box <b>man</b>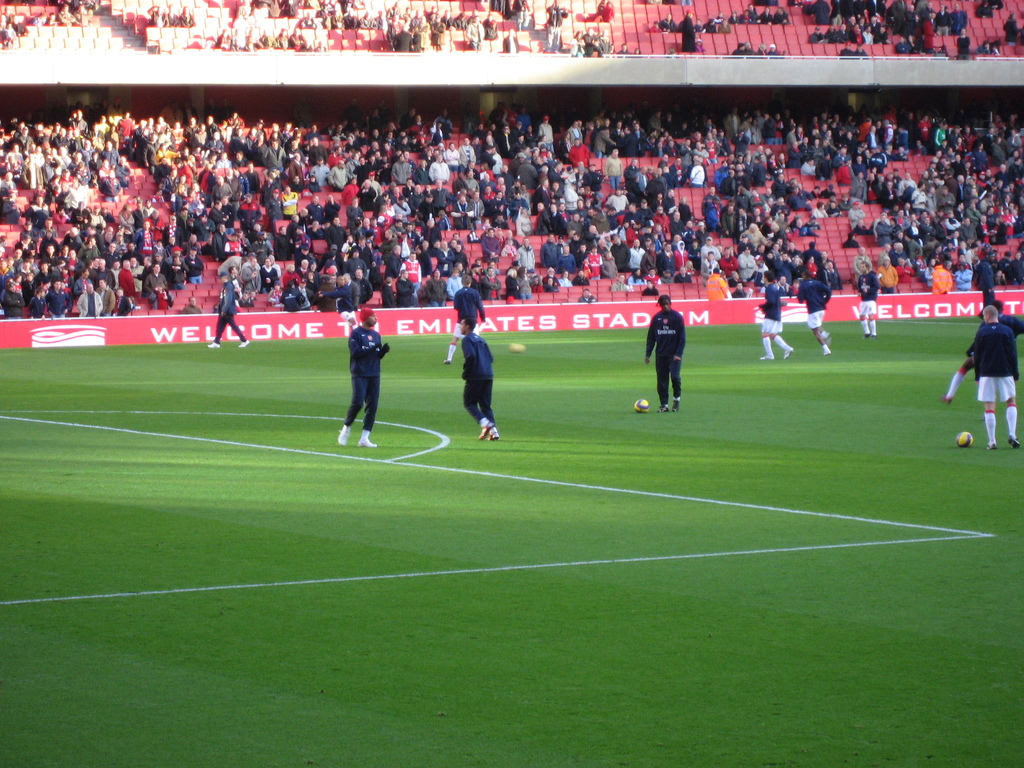
[left=442, top=271, right=488, bottom=364]
